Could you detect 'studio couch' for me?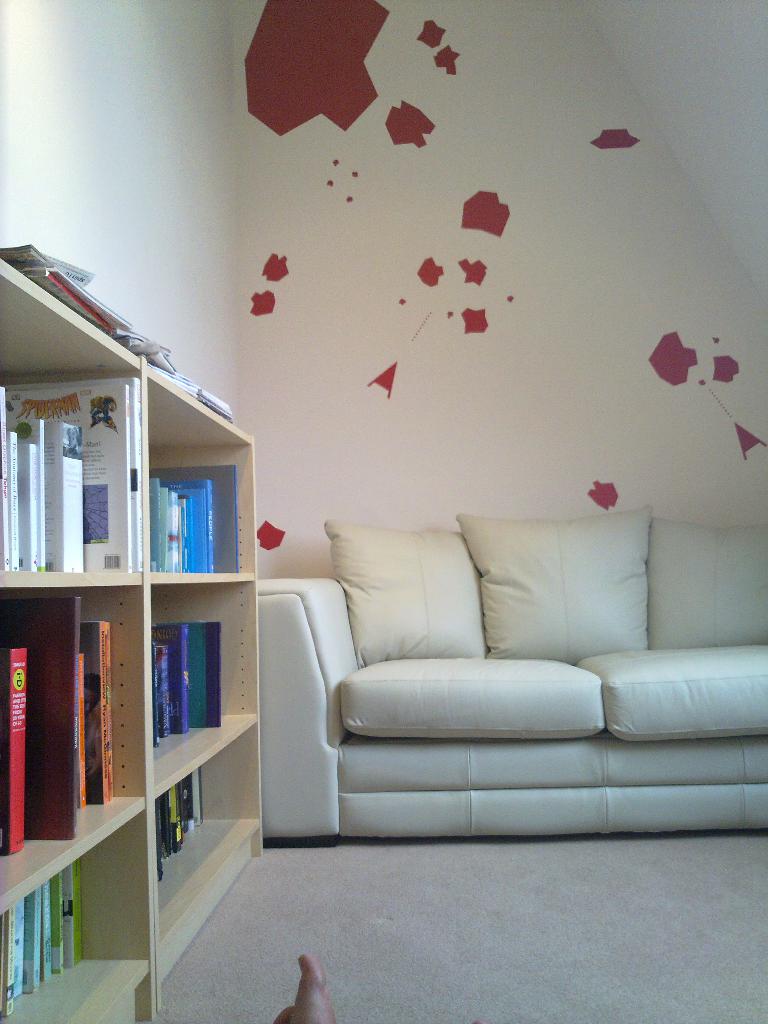
Detection result: x1=257 y1=493 x2=767 y2=829.
